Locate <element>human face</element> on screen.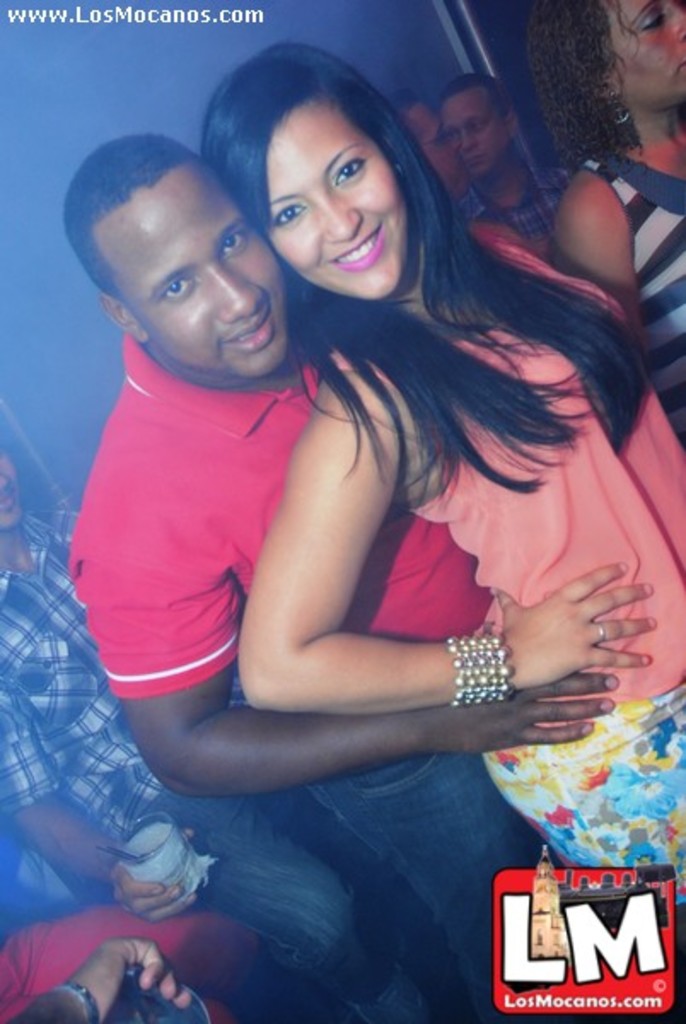
On screen at bbox=(84, 159, 300, 391).
